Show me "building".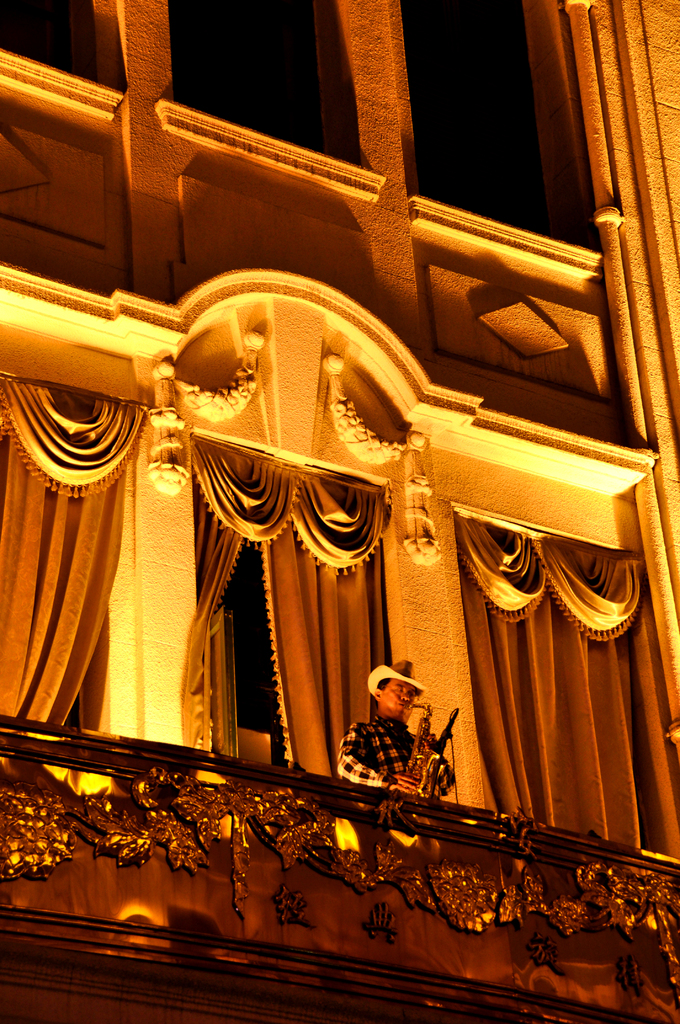
"building" is here: [left=0, top=0, right=679, bottom=1023].
